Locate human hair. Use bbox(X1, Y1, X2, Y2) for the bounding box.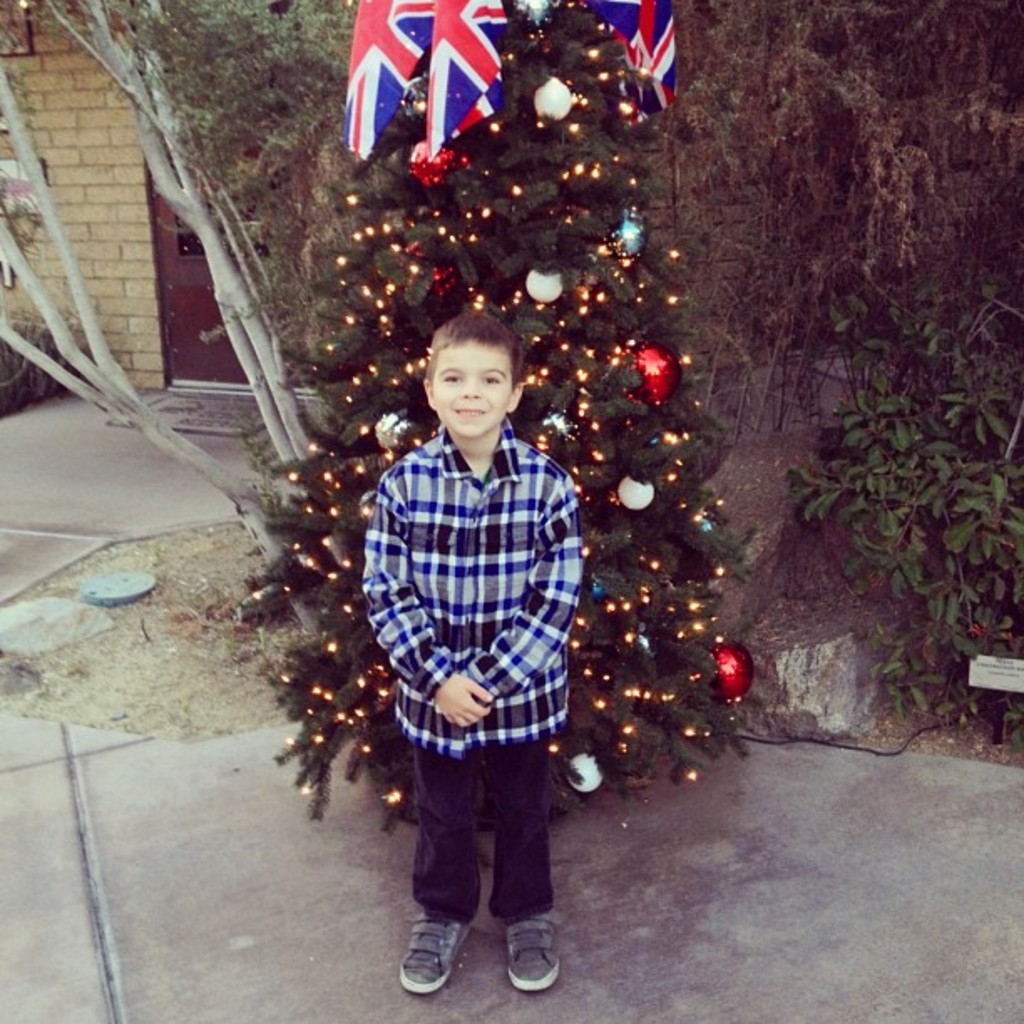
bbox(405, 301, 522, 425).
